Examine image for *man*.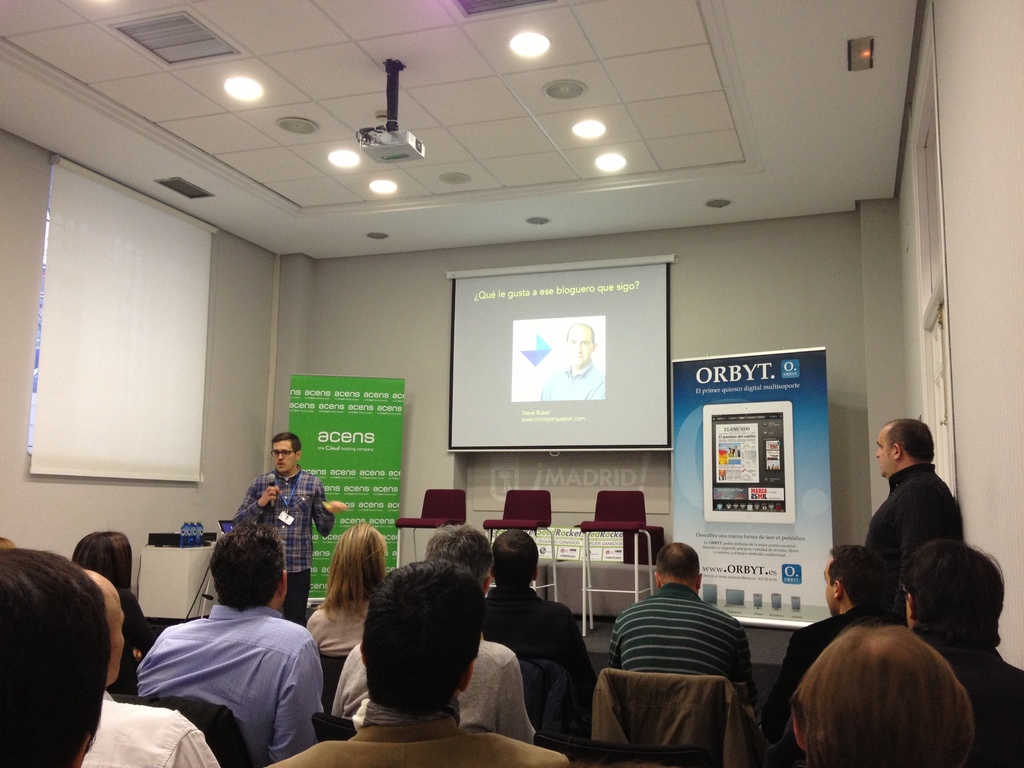
Examination result: bbox=[869, 532, 1023, 757].
